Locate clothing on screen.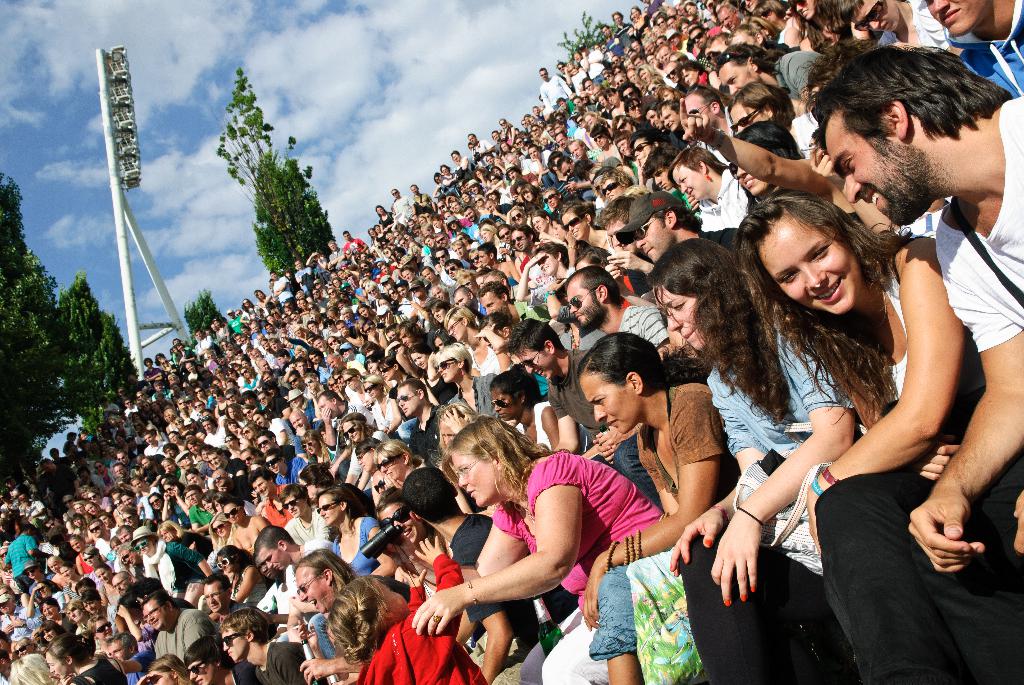
On screen at Rect(772, 46, 828, 110).
